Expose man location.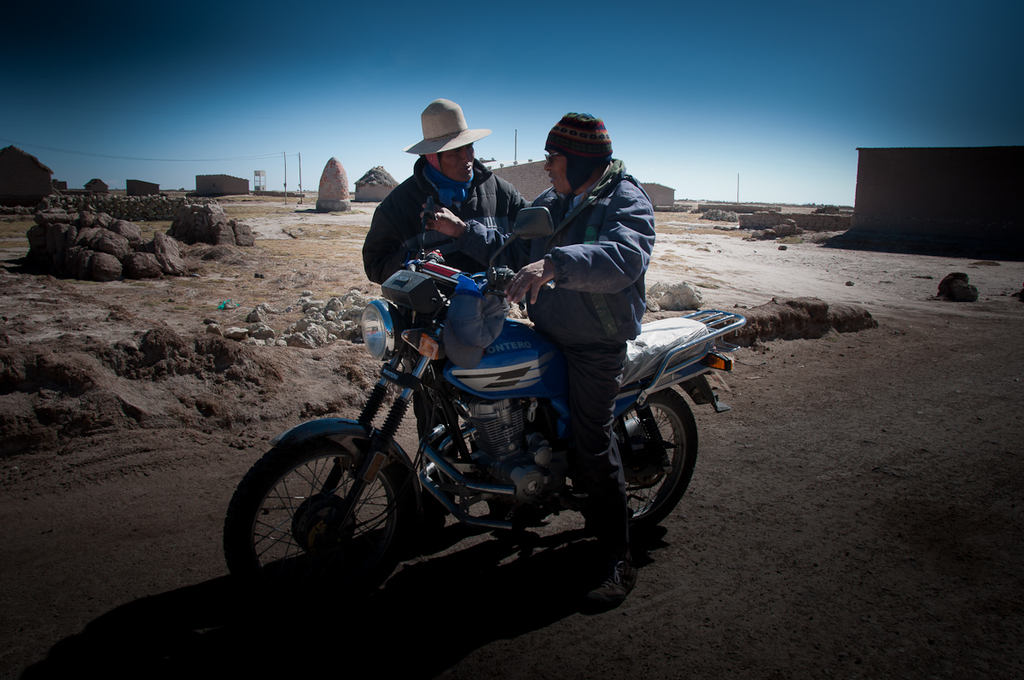
Exposed at 456, 112, 657, 611.
